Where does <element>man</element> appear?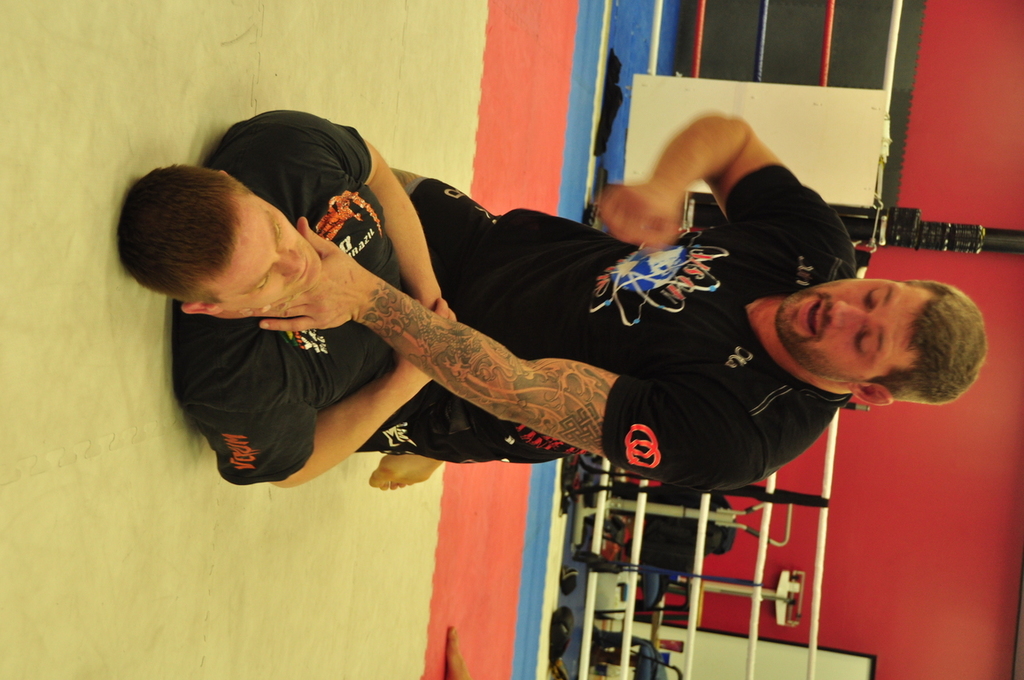
Appears at select_region(247, 105, 990, 493).
